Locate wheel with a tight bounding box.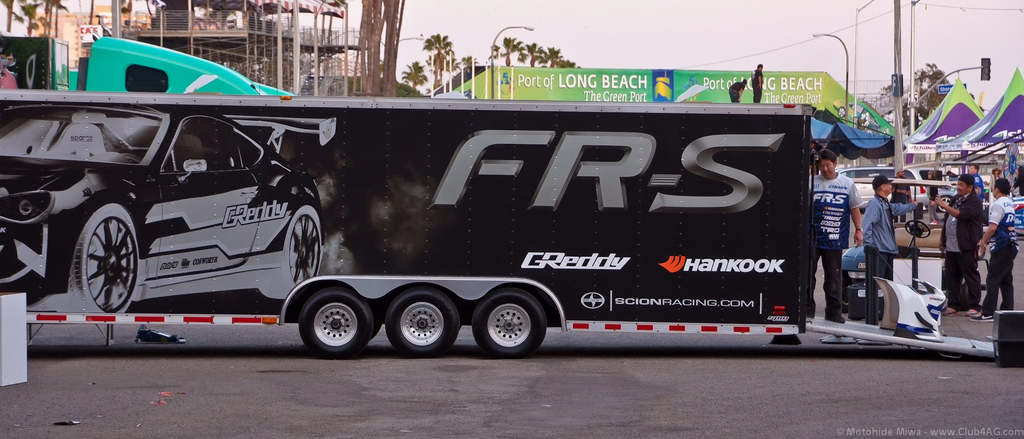
box(904, 219, 932, 238).
